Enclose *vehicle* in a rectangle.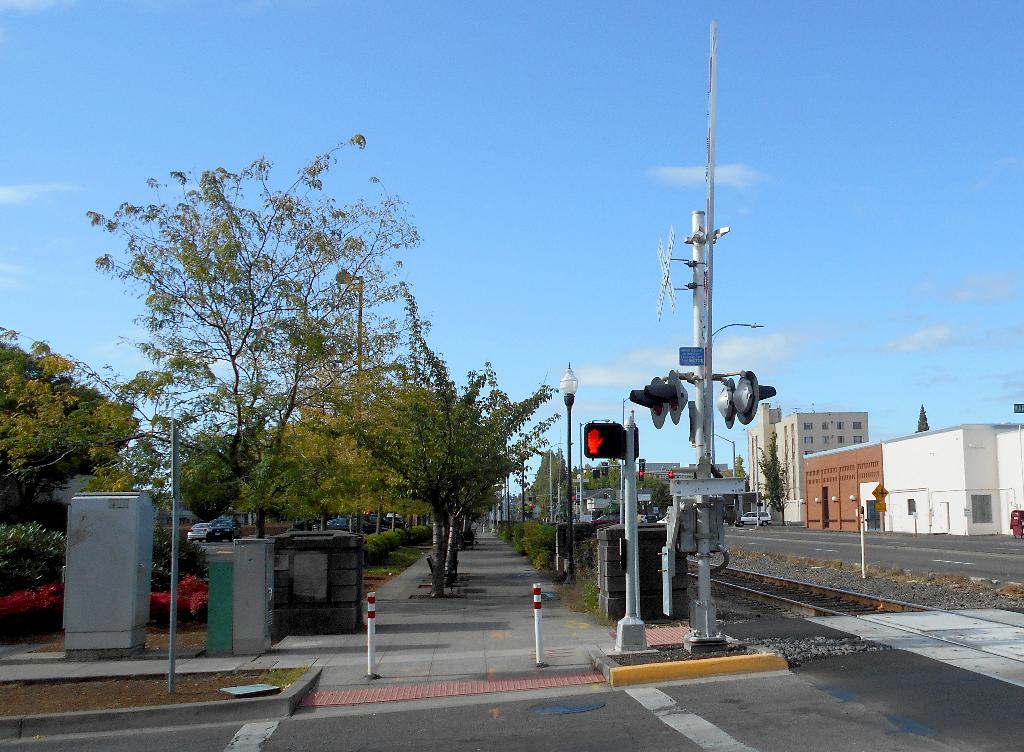
pyautogui.locateOnScreen(184, 519, 204, 541).
